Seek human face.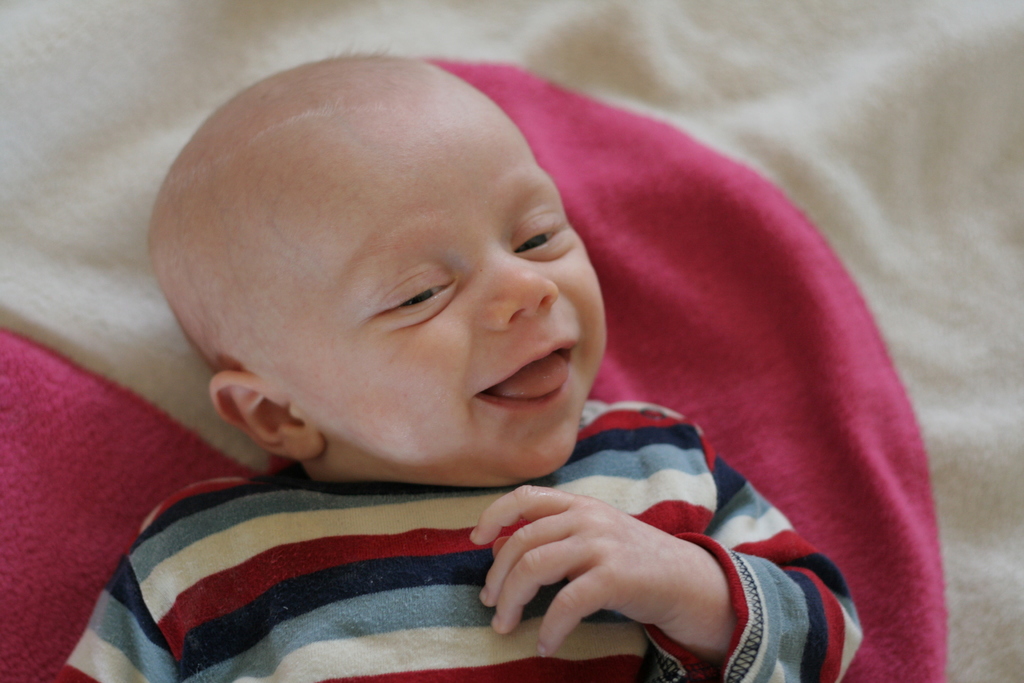
<bbox>291, 130, 609, 481</bbox>.
